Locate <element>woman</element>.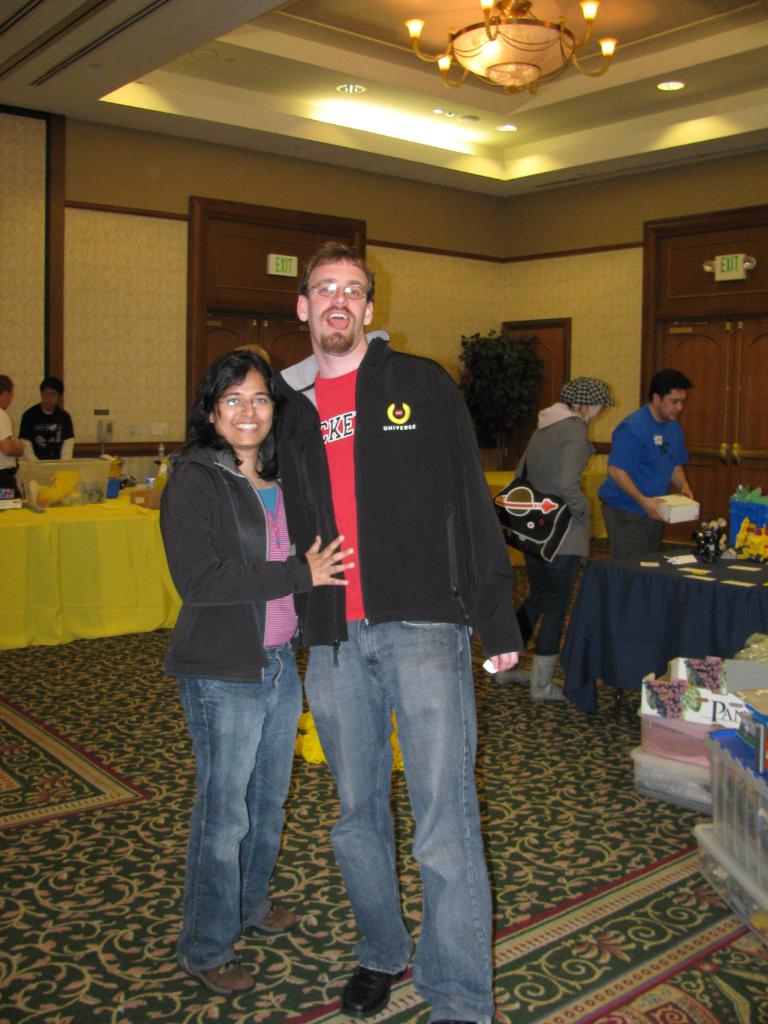
Bounding box: detection(157, 345, 362, 1001).
